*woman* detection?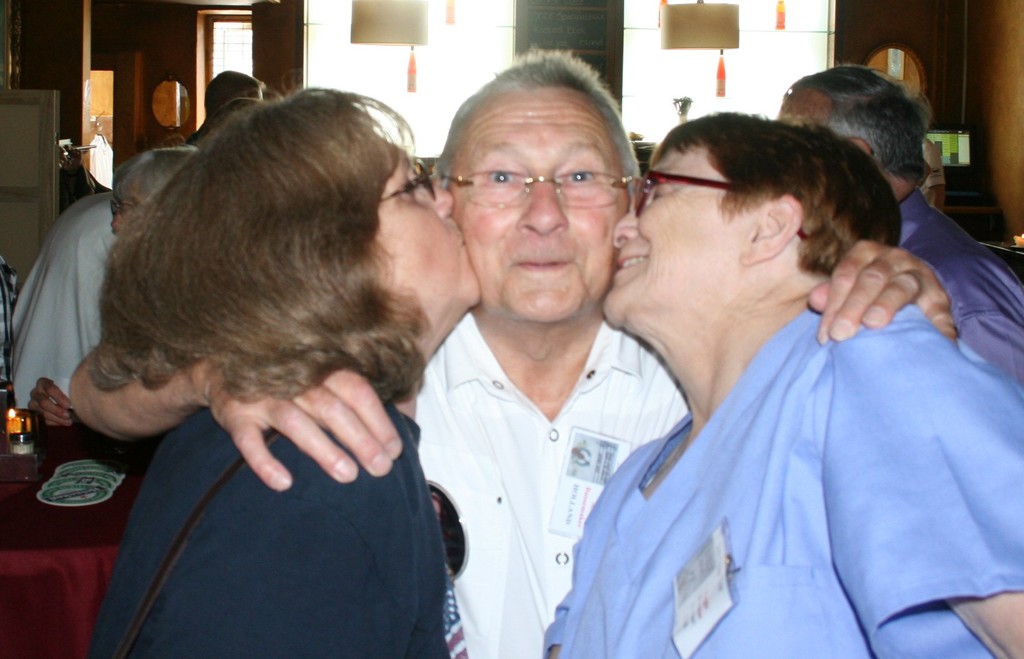
543,113,1023,658
